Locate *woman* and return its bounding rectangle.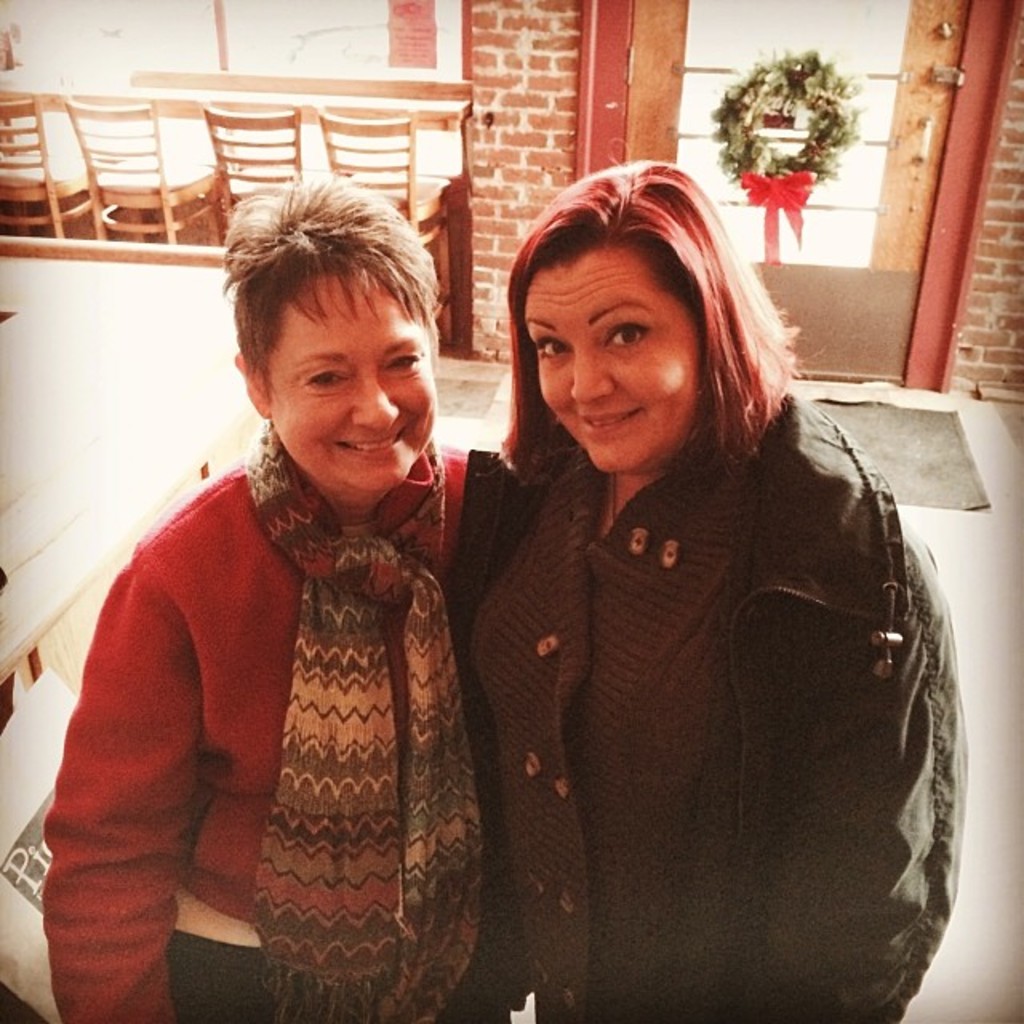
[450, 163, 970, 1022].
